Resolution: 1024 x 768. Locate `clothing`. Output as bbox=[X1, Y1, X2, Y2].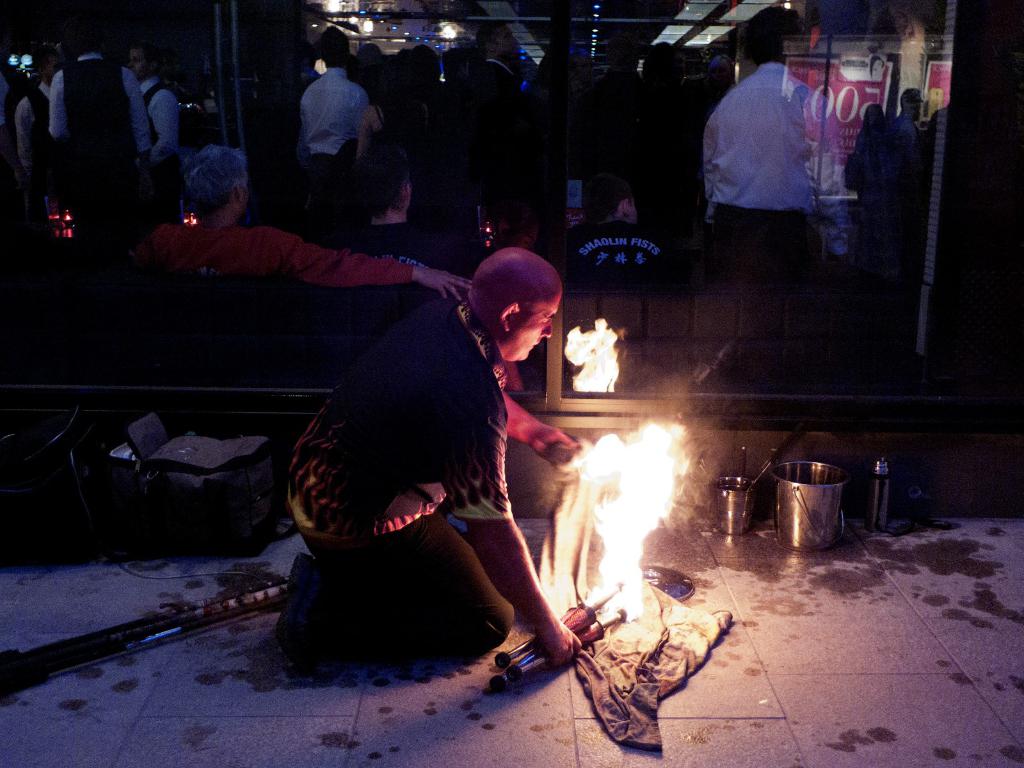
bbox=[98, 220, 417, 284].
